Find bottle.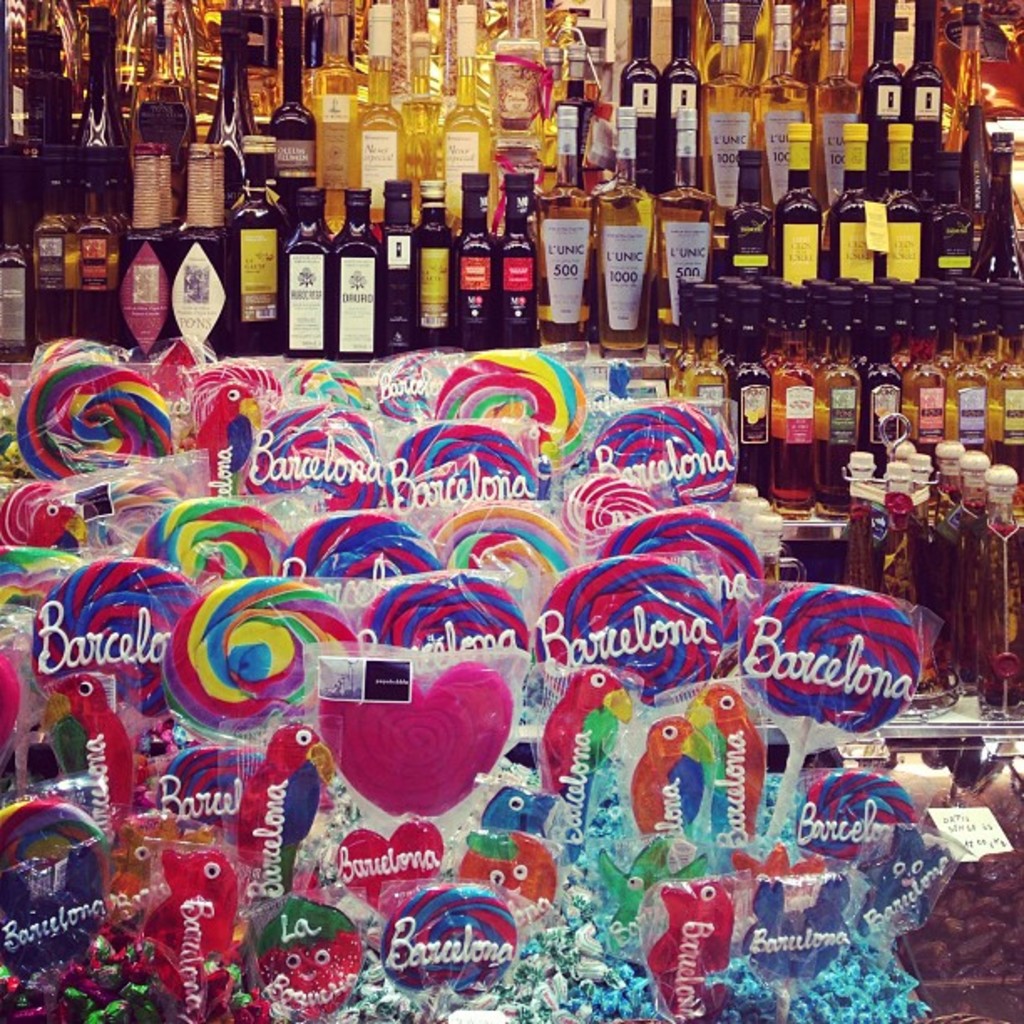
[x1=326, y1=187, x2=383, y2=358].
